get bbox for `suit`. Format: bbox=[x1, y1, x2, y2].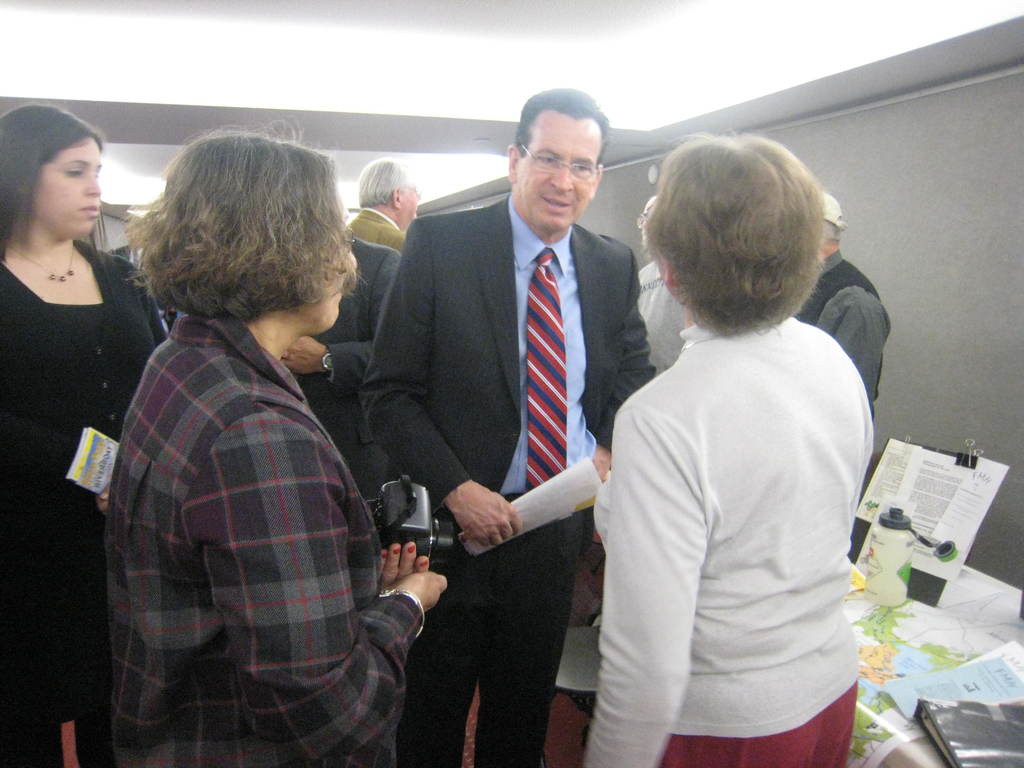
bbox=[293, 241, 401, 501].
